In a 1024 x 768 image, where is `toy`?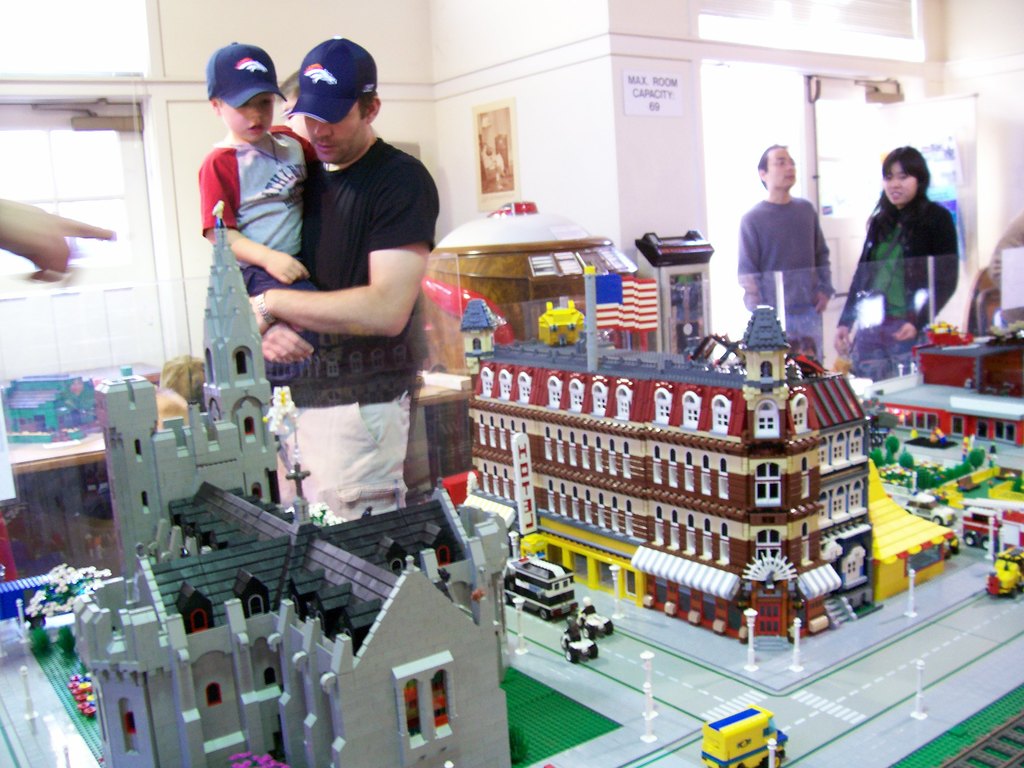
<region>982, 545, 1023, 597</region>.
